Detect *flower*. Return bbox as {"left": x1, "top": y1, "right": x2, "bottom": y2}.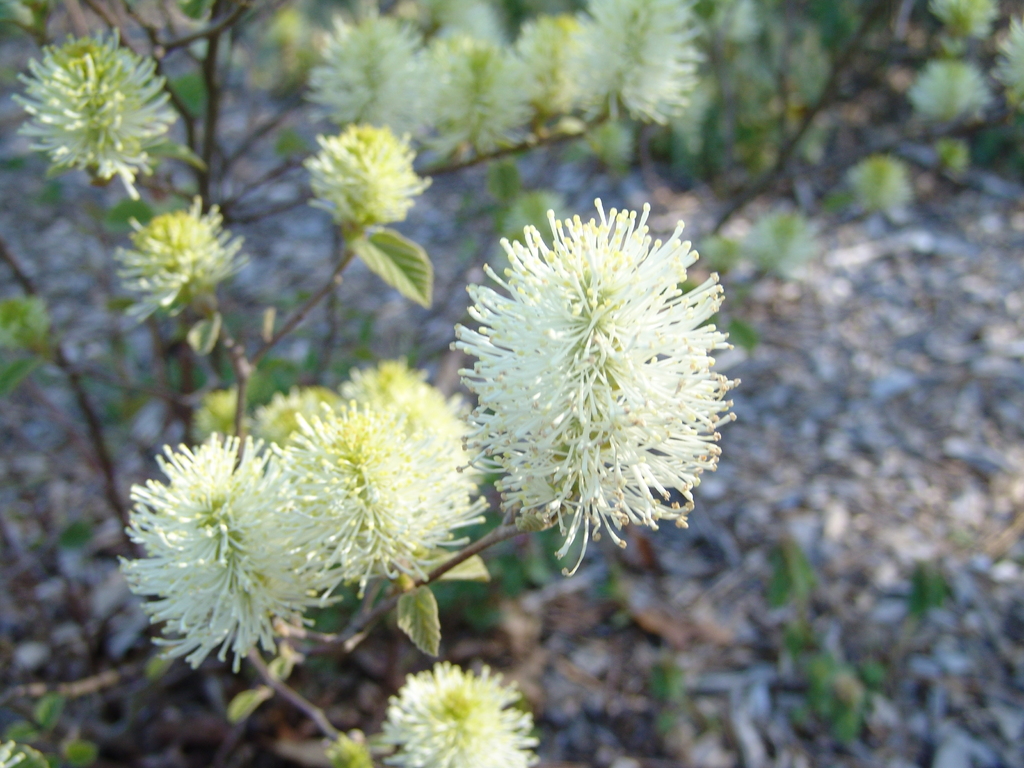
{"left": 112, "top": 193, "right": 247, "bottom": 324}.
